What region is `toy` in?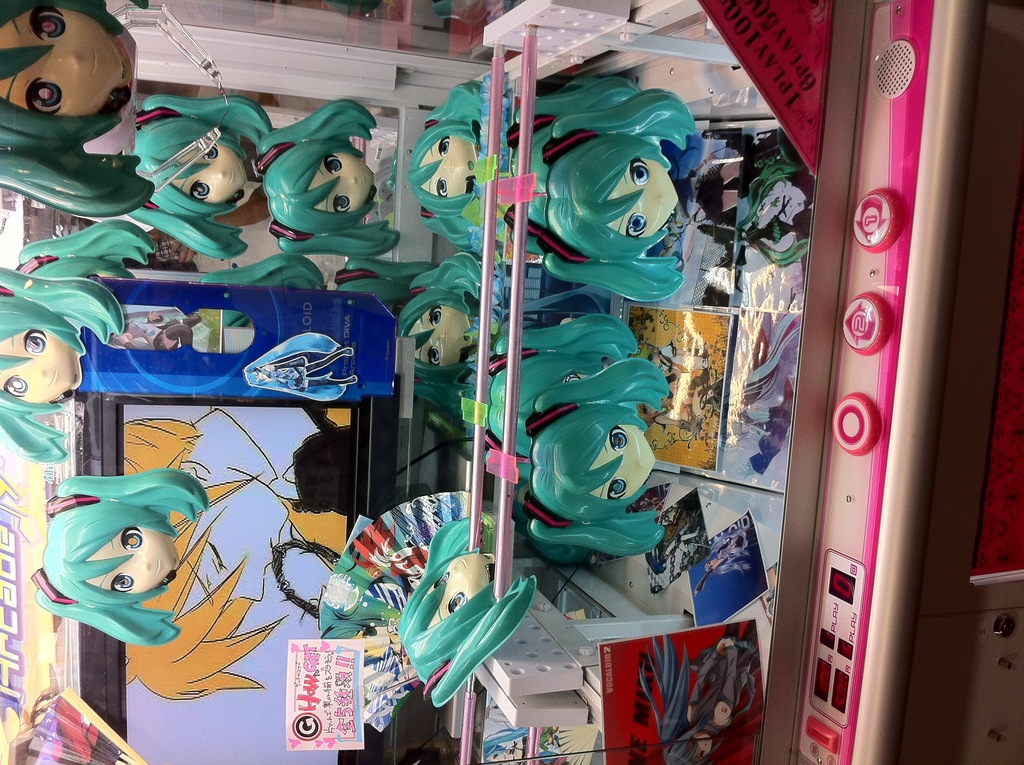
<bbox>113, 93, 269, 239</bbox>.
